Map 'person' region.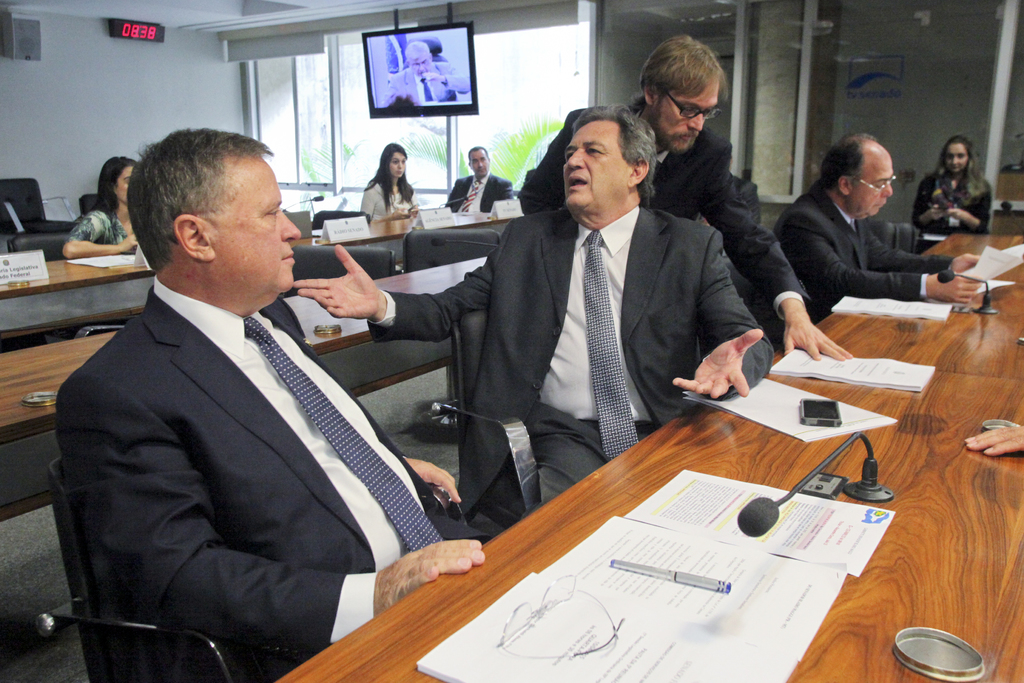
Mapped to x1=902, y1=134, x2=1010, y2=240.
